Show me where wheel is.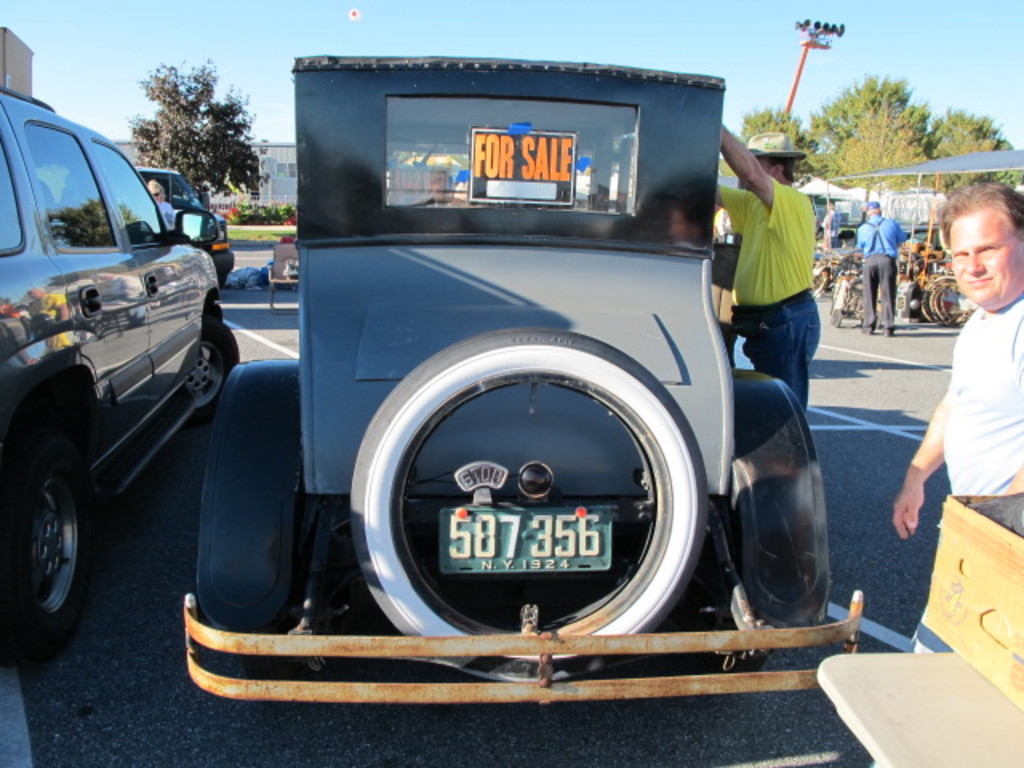
wheel is at [left=184, top=323, right=237, bottom=422].
